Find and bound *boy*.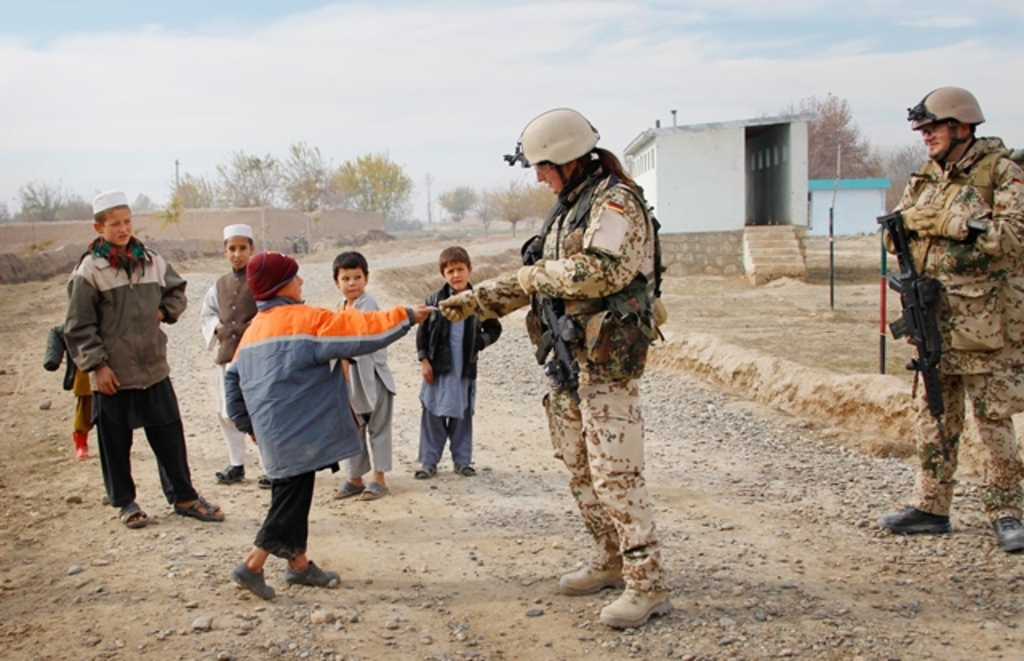
Bound: 62, 192, 222, 523.
